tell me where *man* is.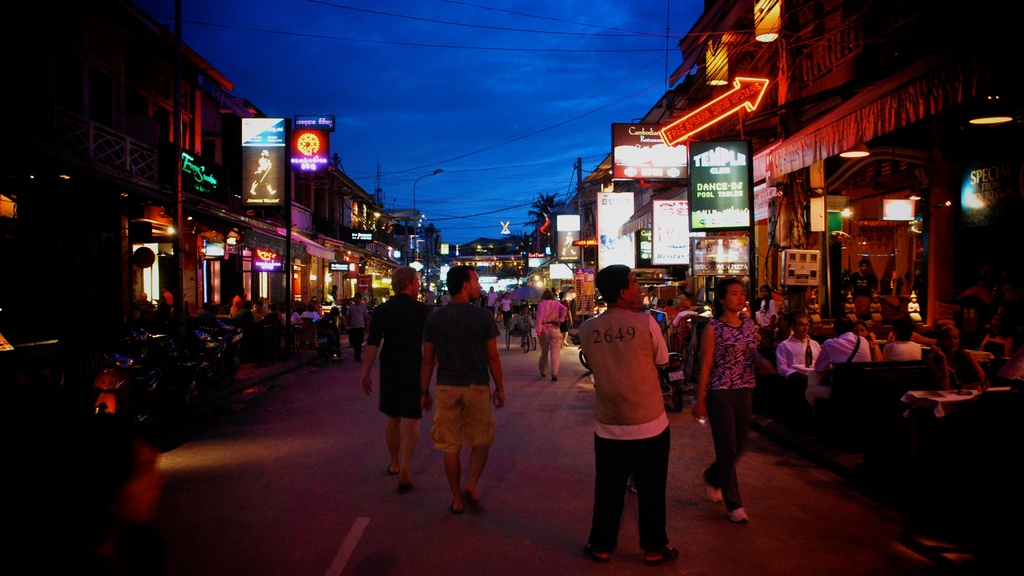
*man* is at [850, 257, 881, 319].
